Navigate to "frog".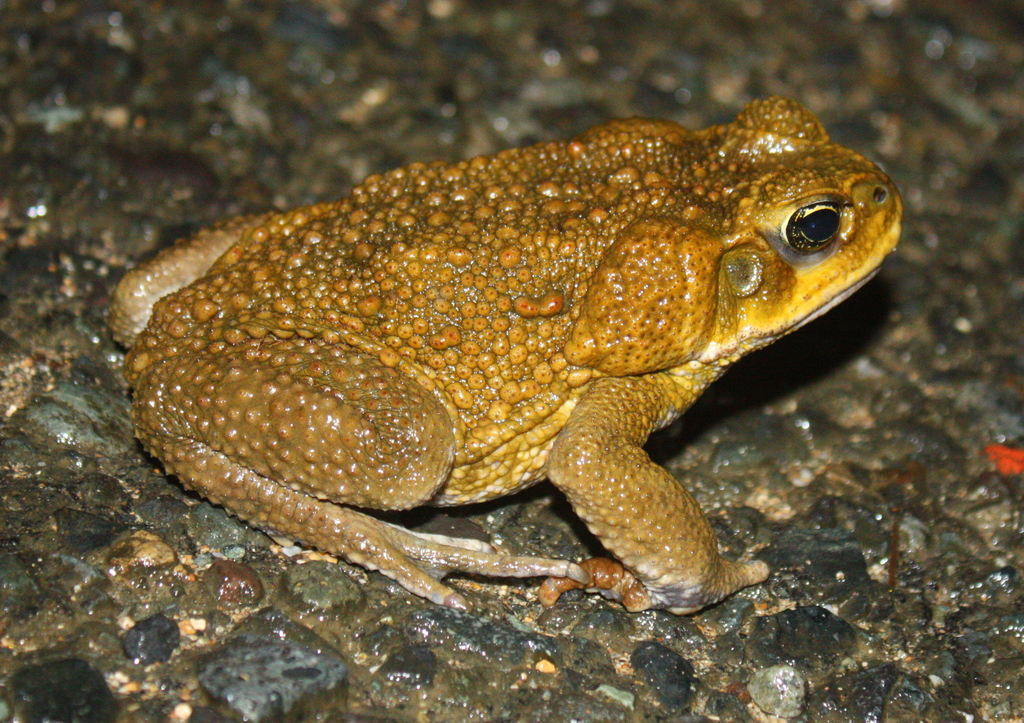
Navigation target: 106/94/904/611.
